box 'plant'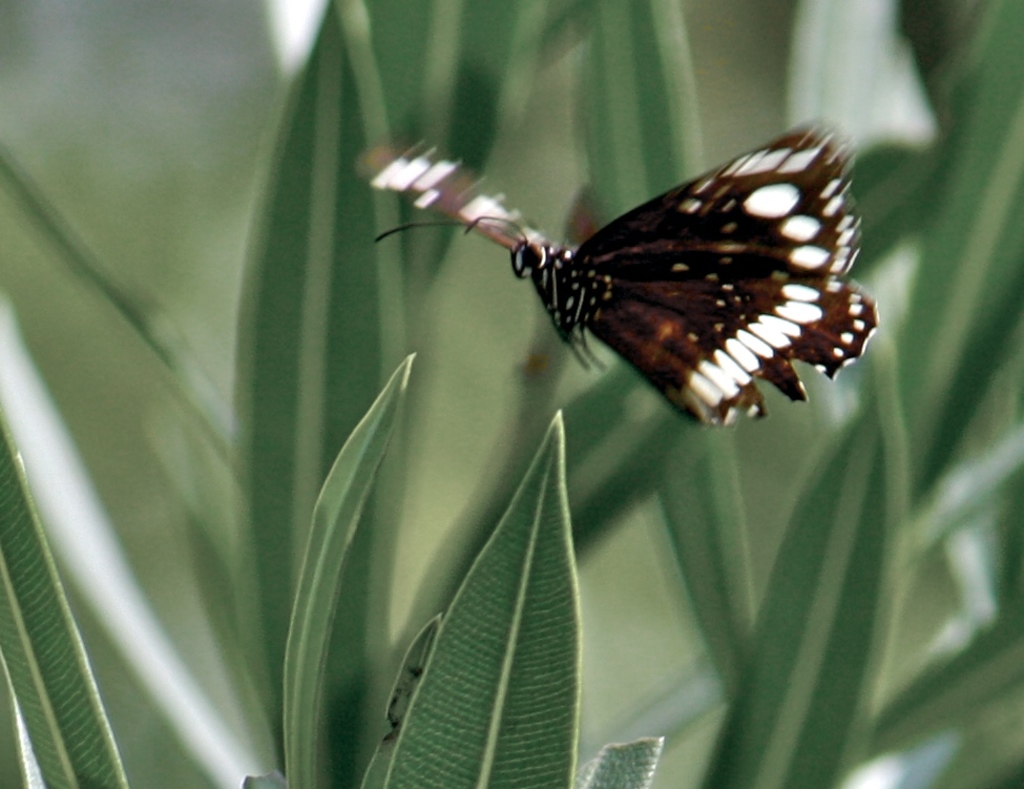
l=15, t=13, r=1023, b=770
